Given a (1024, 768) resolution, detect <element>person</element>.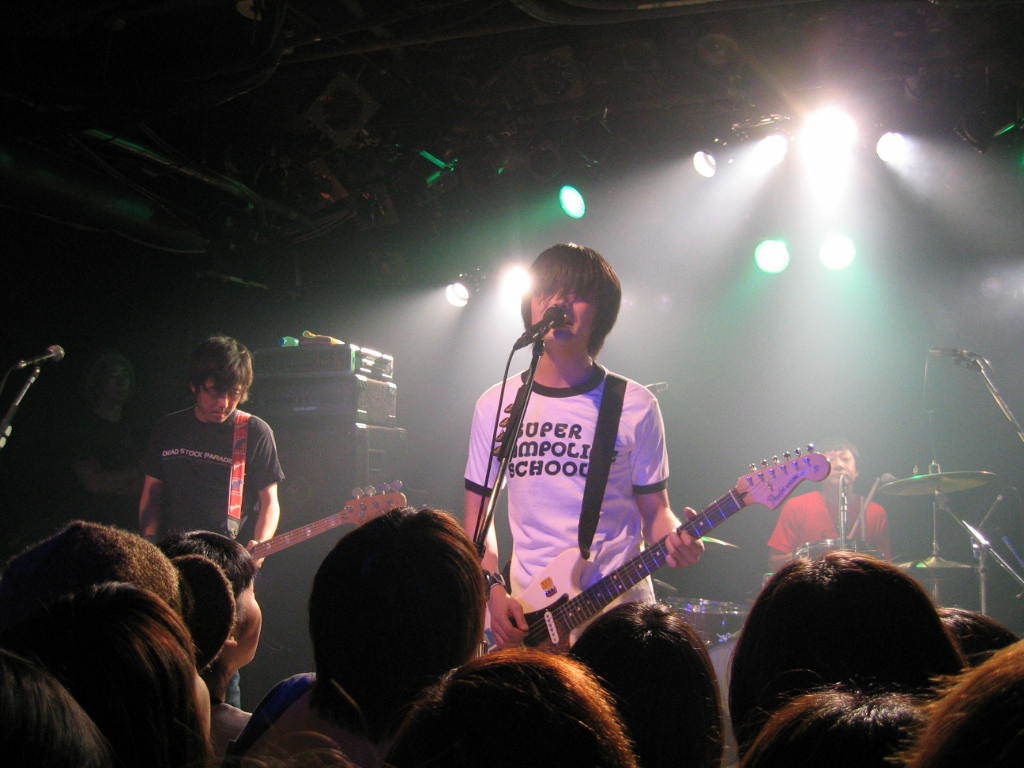
(x1=758, y1=437, x2=891, y2=569).
